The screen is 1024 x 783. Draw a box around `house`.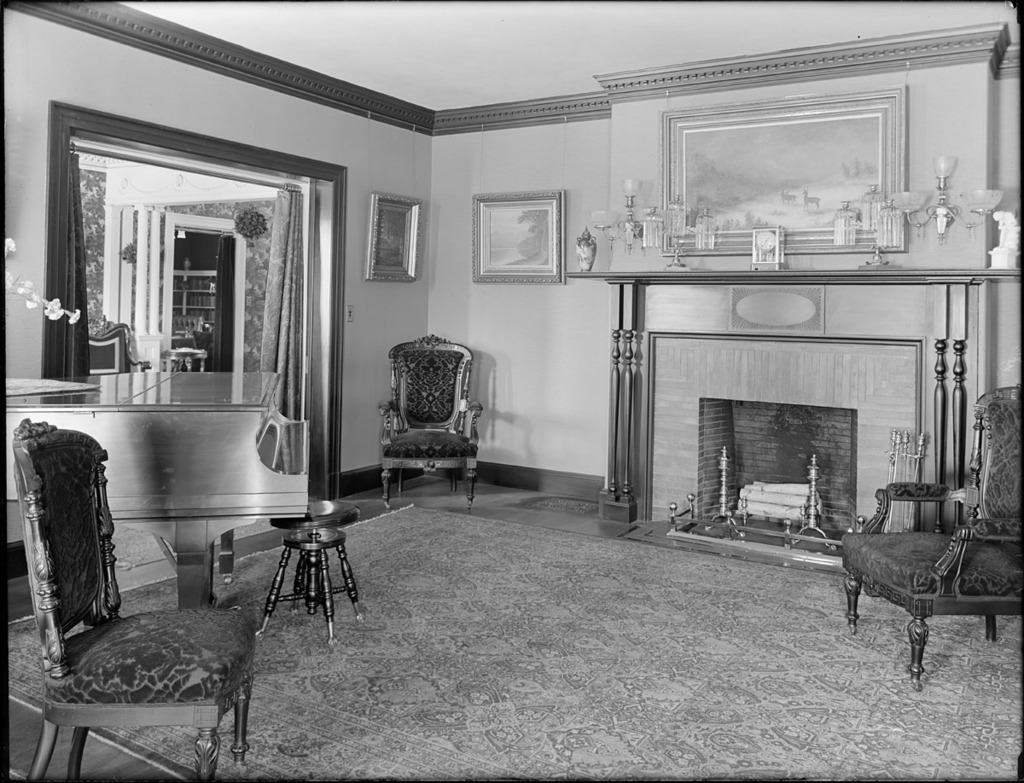
38:0:972:726.
